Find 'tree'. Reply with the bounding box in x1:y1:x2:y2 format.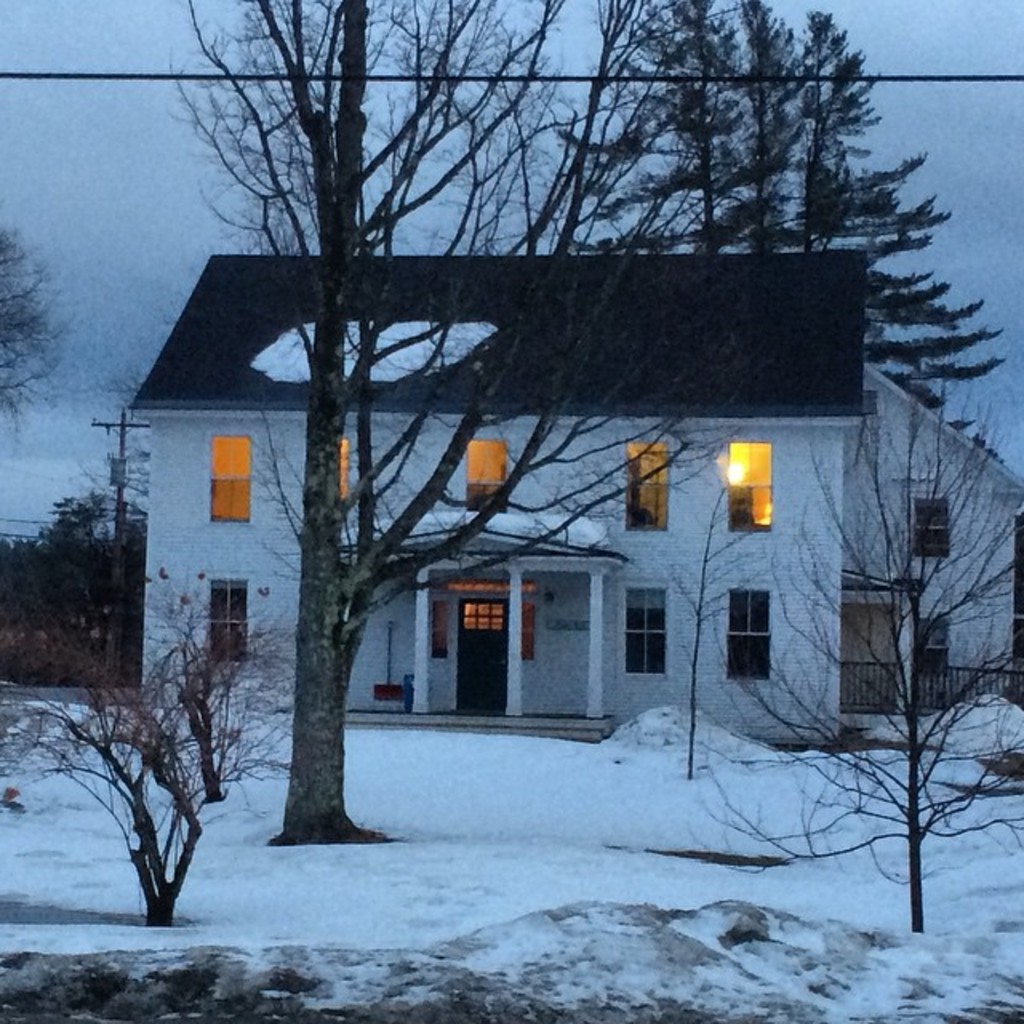
709:317:1022:950.
